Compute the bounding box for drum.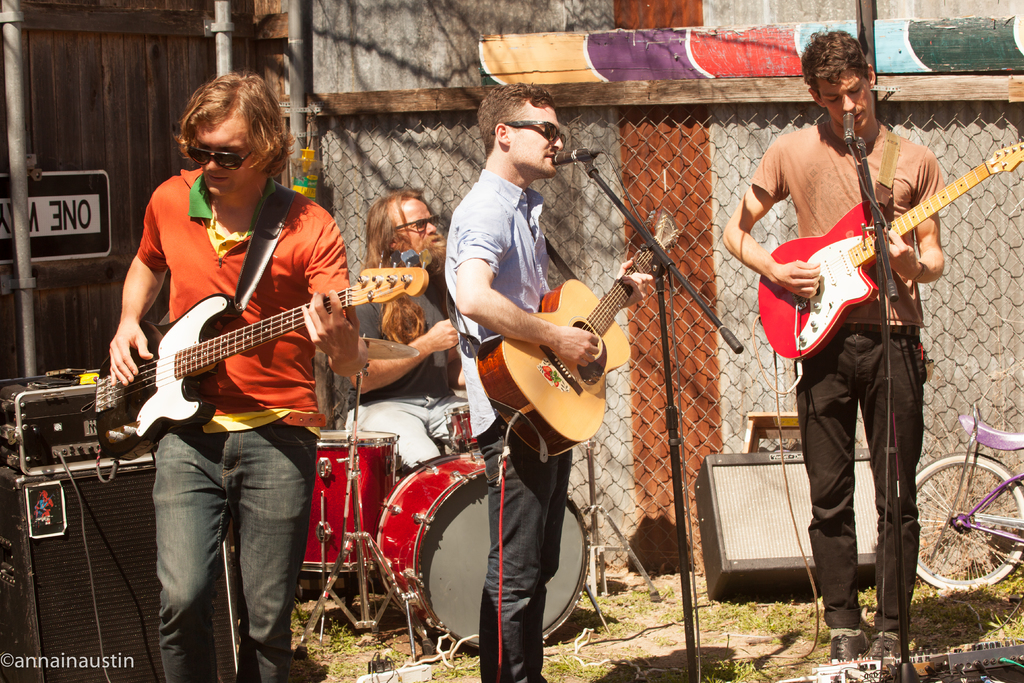
447,402,483,452.
